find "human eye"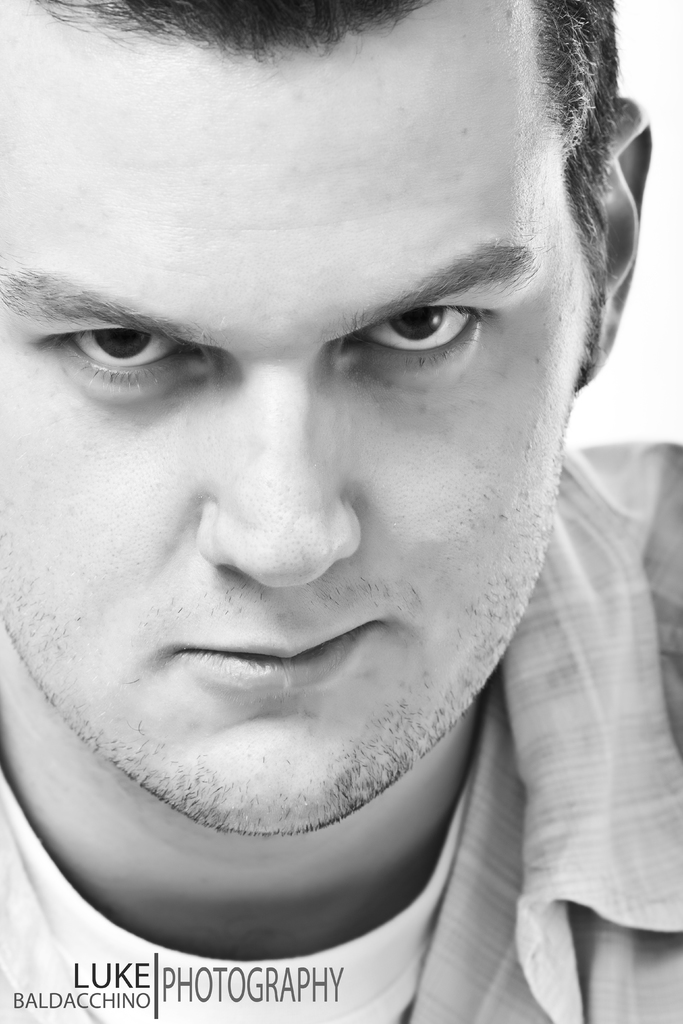
31,312,216,396
